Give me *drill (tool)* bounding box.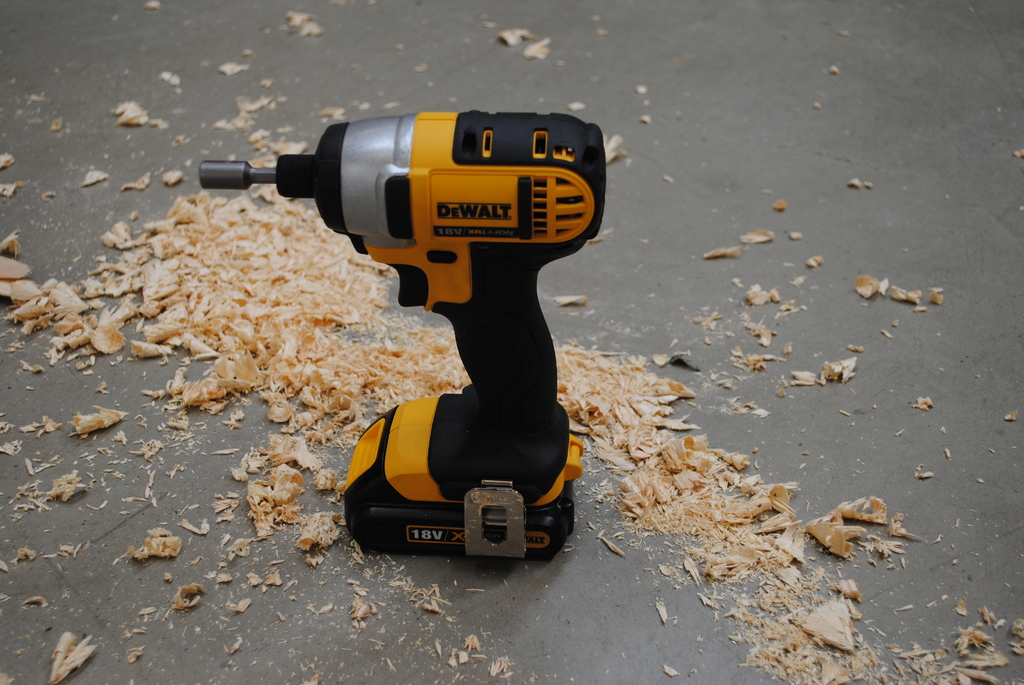
pyautogui.locateOnScreen(195, 122, 609, 562).
